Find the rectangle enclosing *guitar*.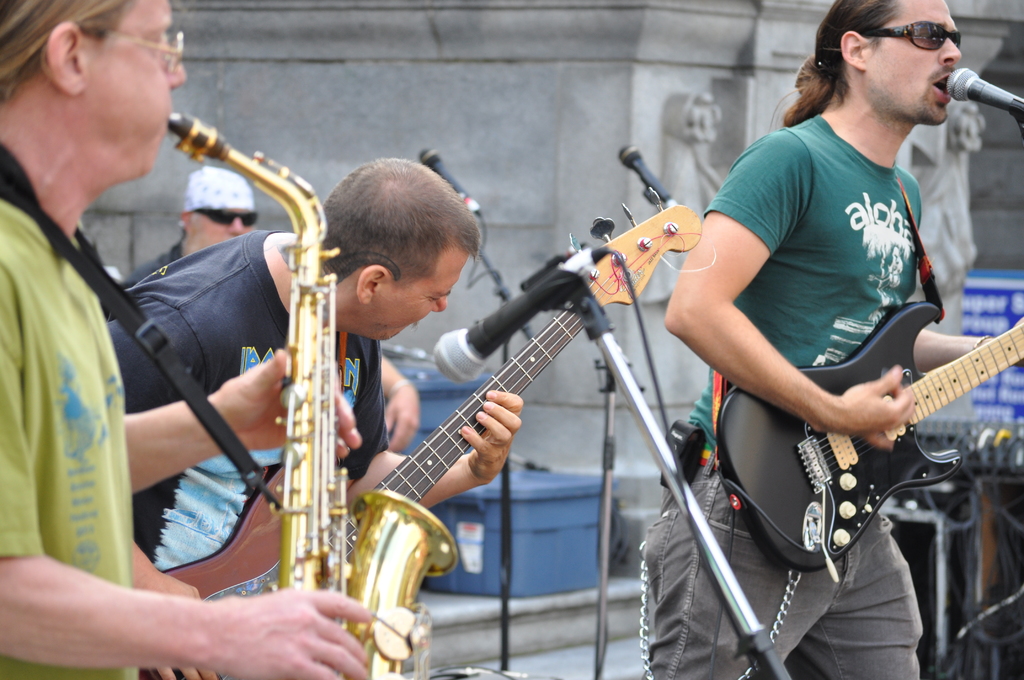
rect(143, 184, 712, 679).
